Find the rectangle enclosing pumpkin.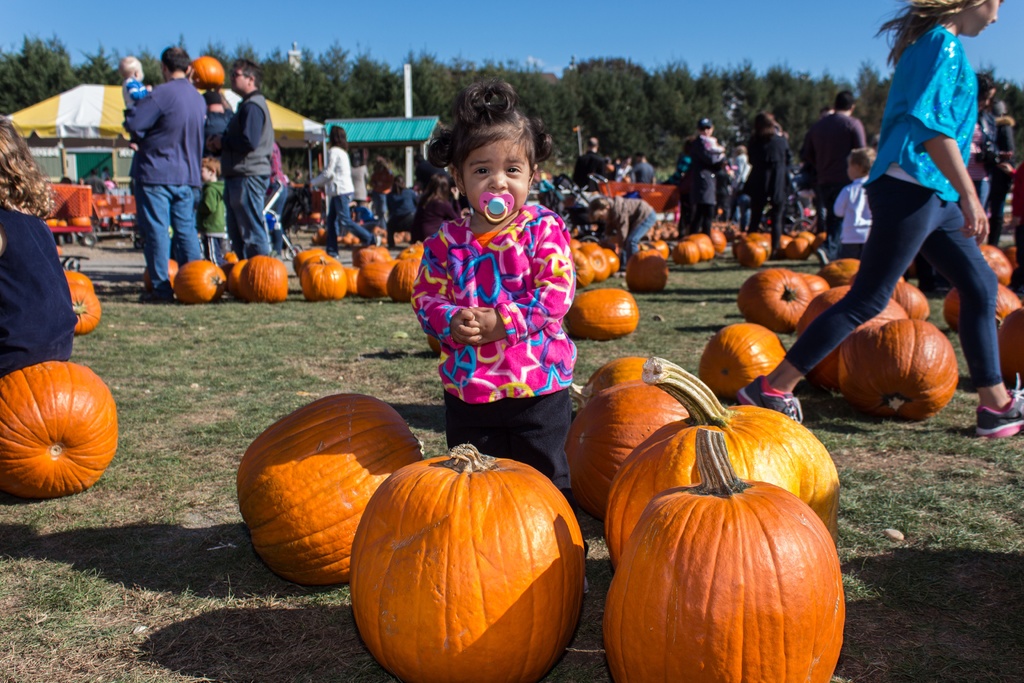
(left=352, top=440, right=587, bottom=682).
